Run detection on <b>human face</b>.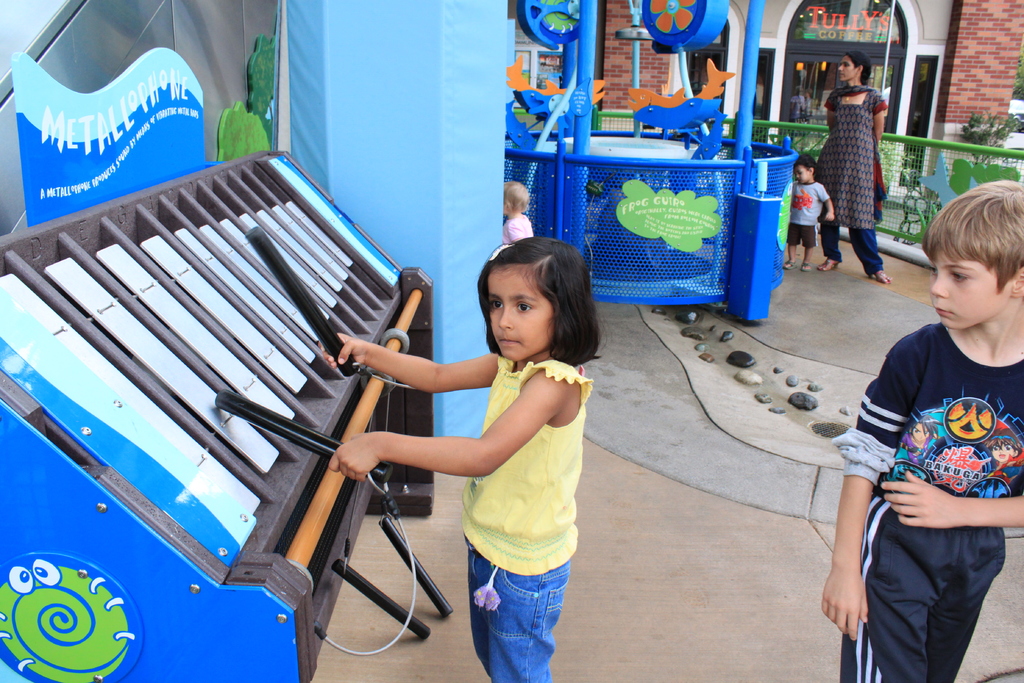
Result: 483 265 556 362.
